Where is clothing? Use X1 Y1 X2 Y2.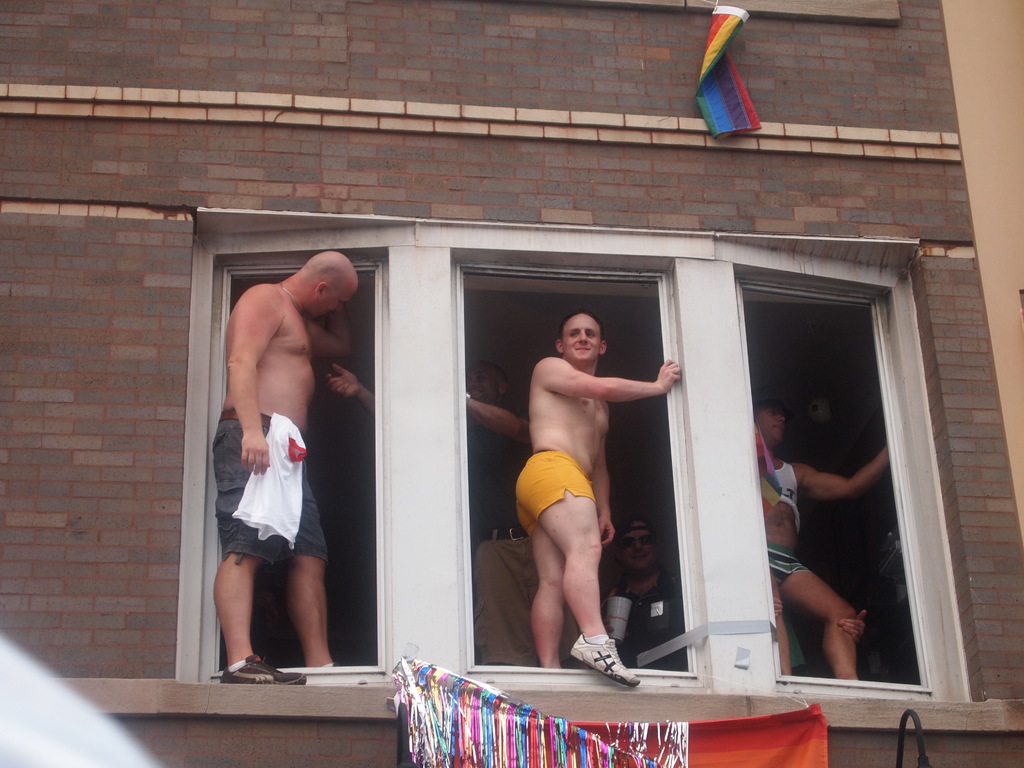
605 572 689 668.
